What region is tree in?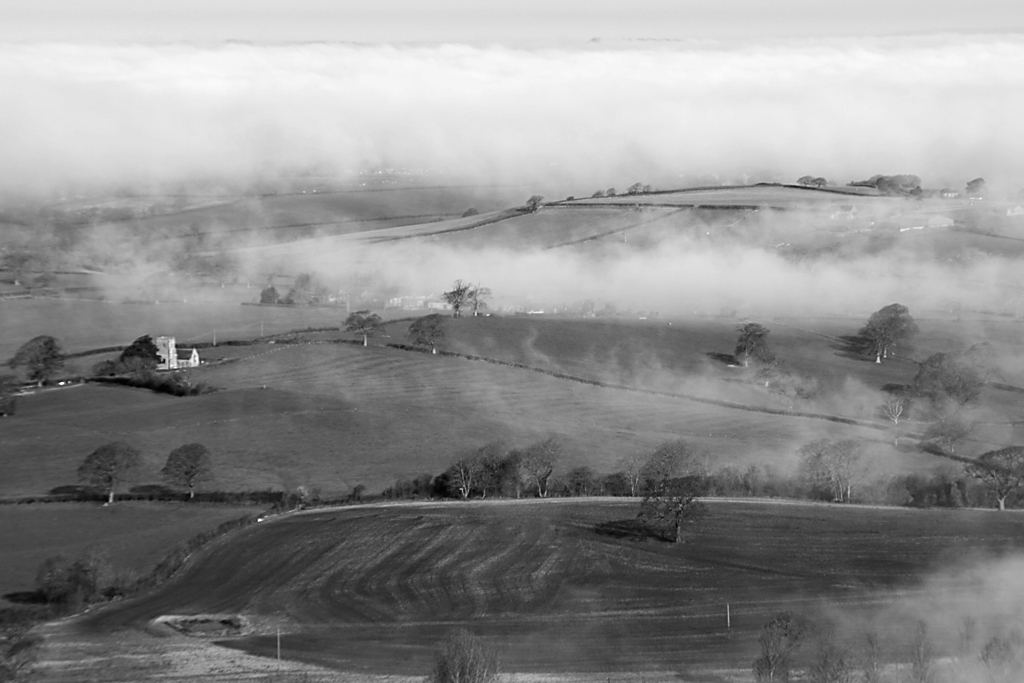
bbox=(207, 250, 237, 286).
